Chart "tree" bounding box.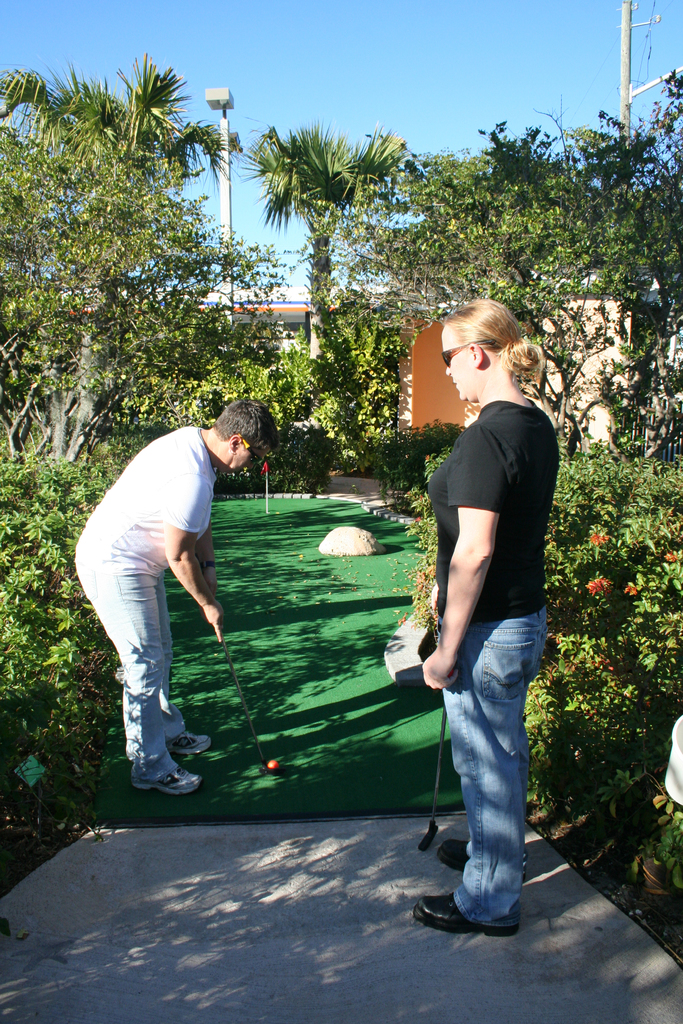
Charted: [416, 68, 682, 468].
